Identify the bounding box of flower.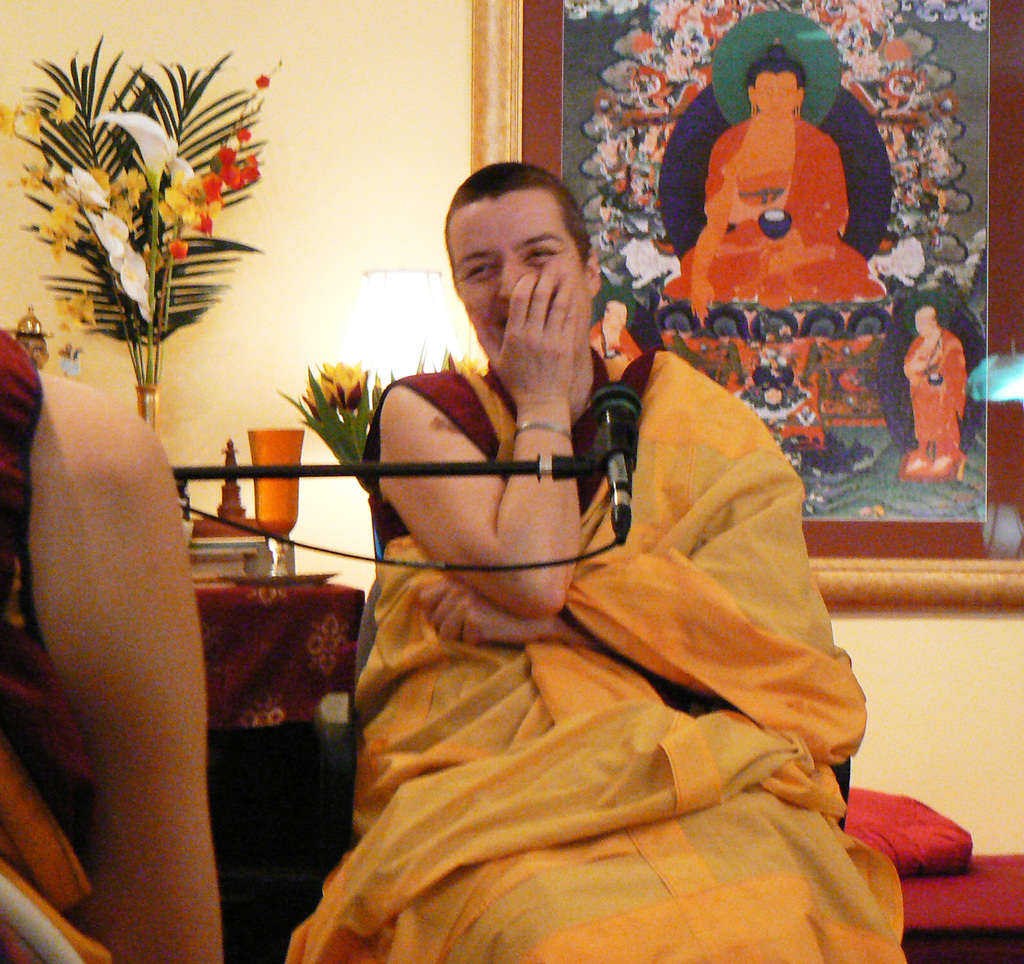
(301, 373, 334, 416).
